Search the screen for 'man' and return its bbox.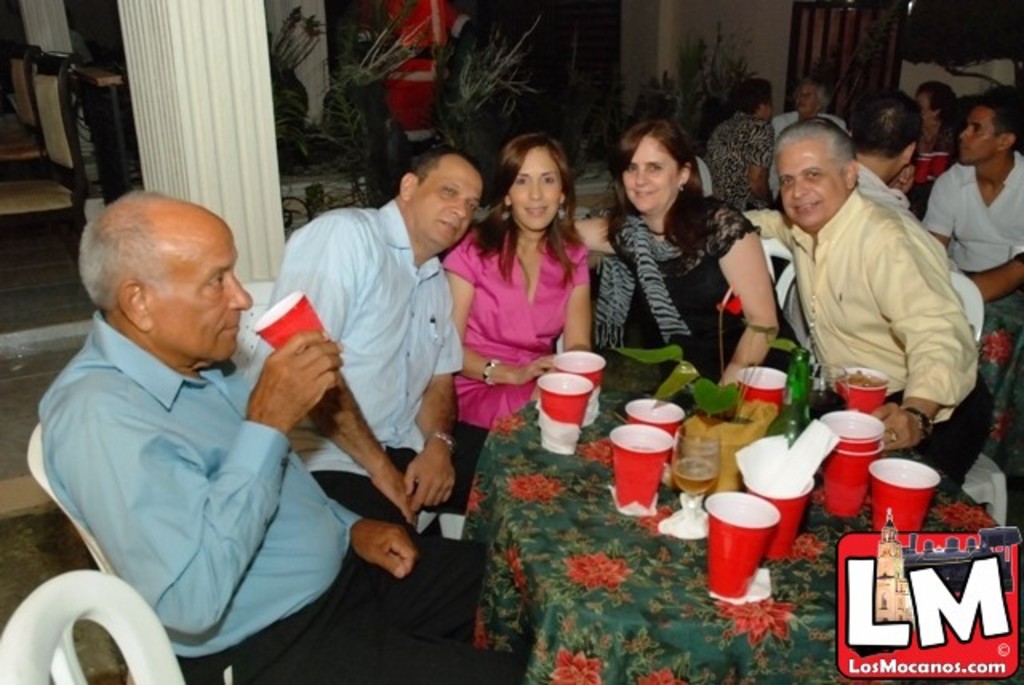
Found: box(34, 186, 525, 683).
